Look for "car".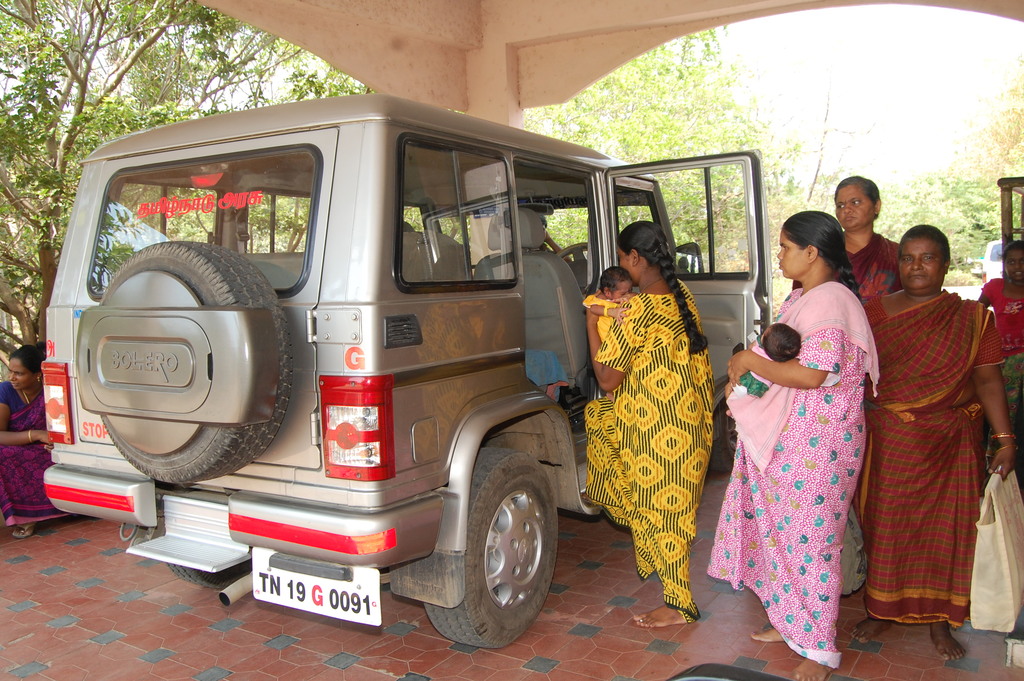
Found: [982, 240, 1004, 283].
